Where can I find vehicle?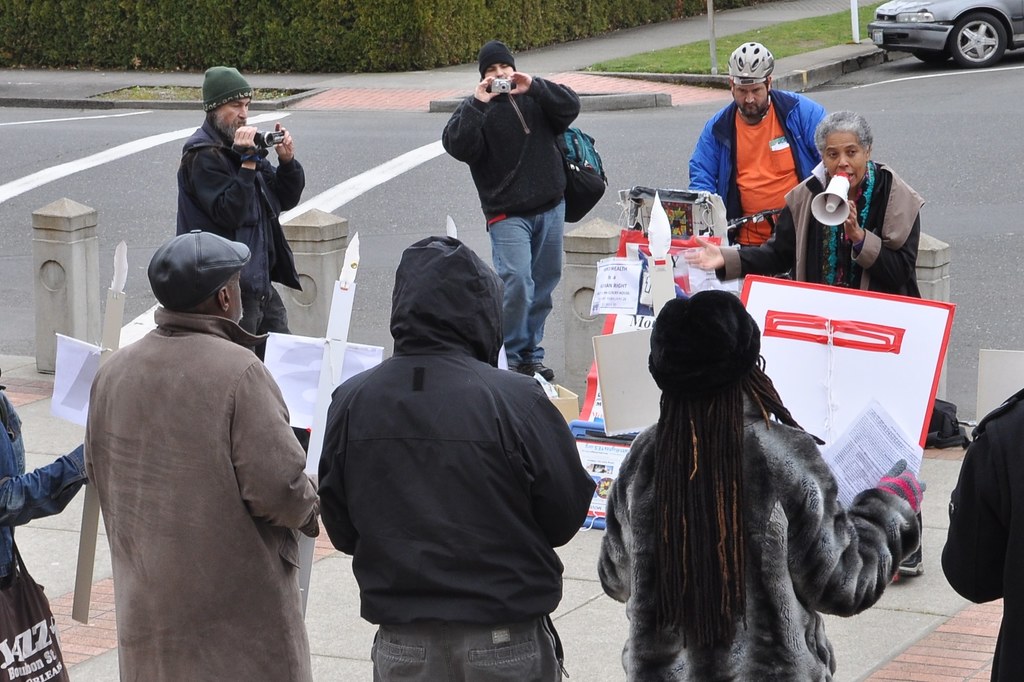
You can find it at (x1=865, y1=0, x2=1023, y2=69).
